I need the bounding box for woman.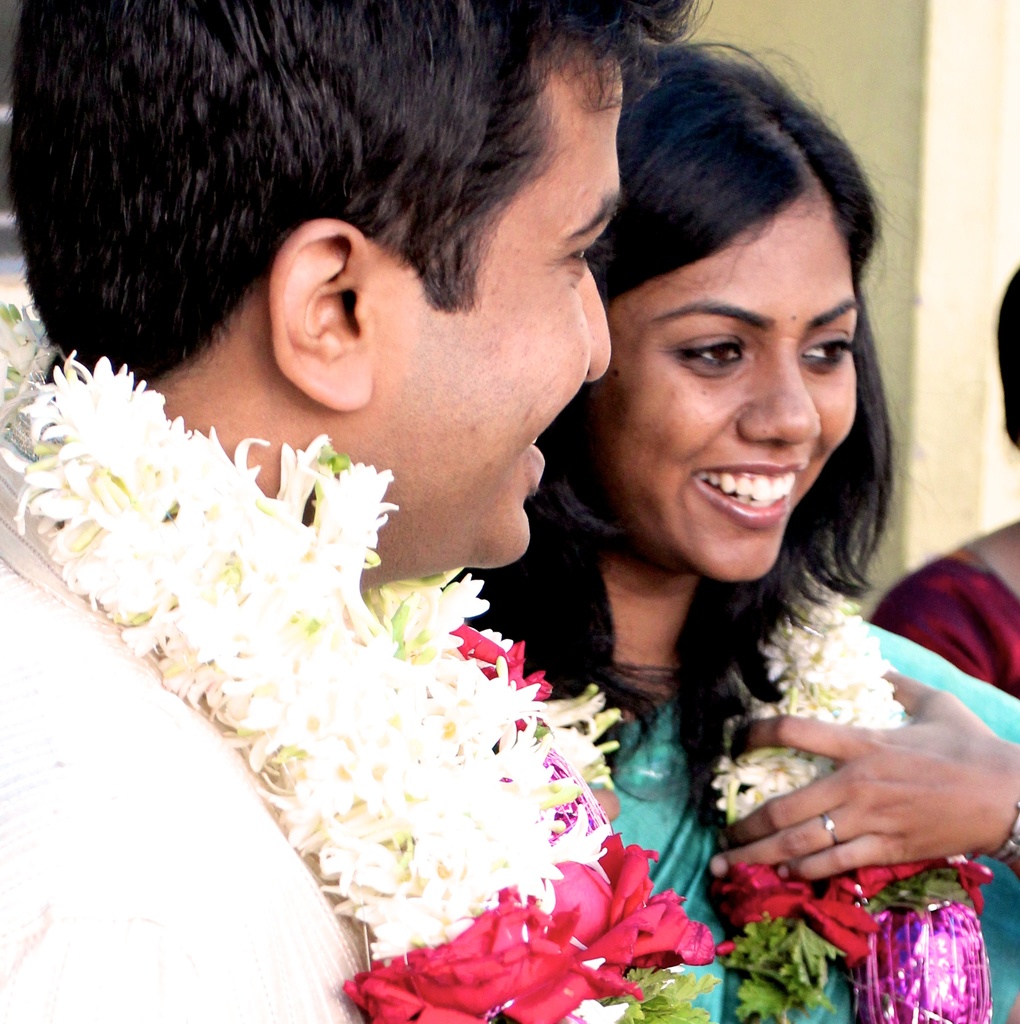
Here it is: crop(486, 86, 971, 961).
